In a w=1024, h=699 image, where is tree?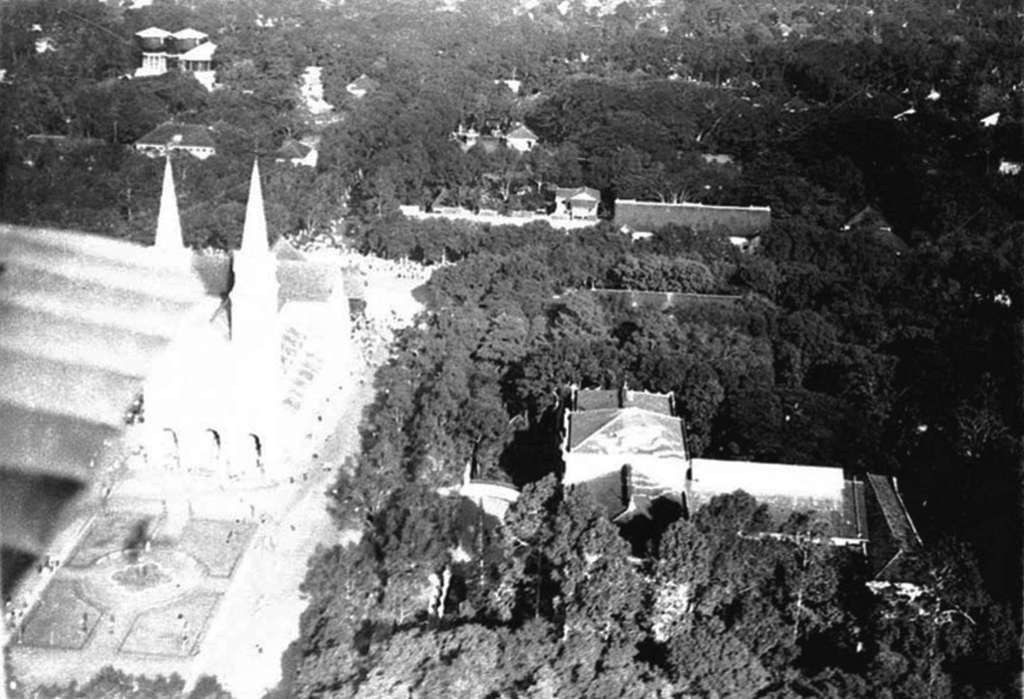
crop(298, 595, 362, 645).
